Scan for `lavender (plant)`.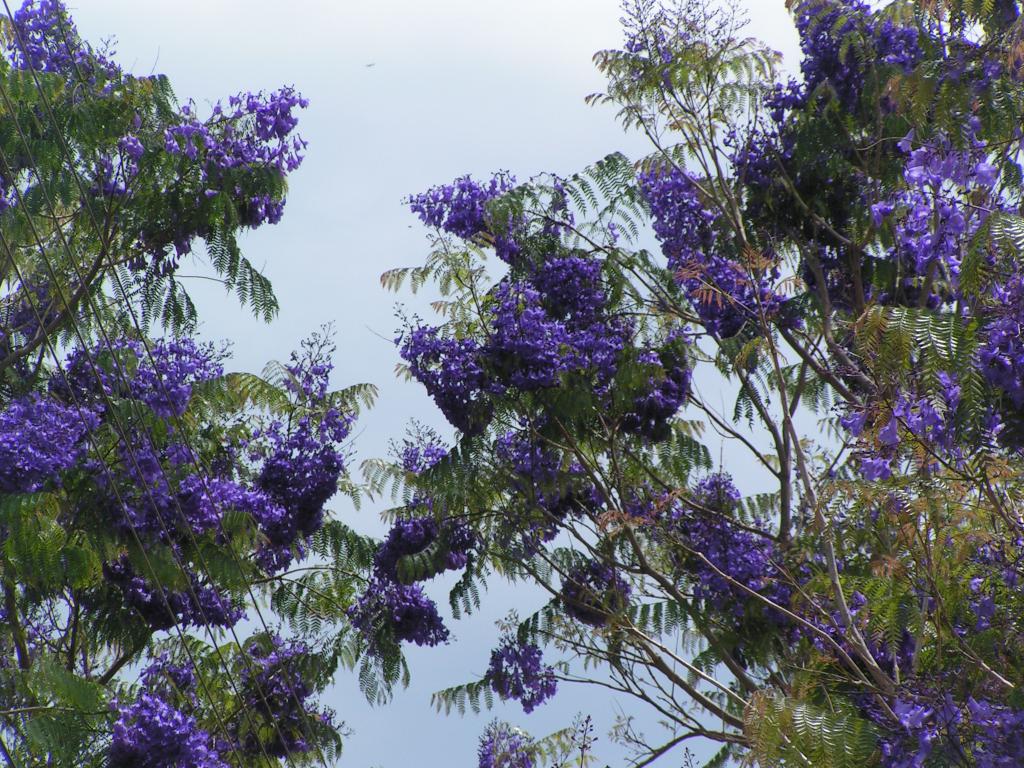
Scan result: (x1=267, y1=415, x2=346, y2=559).
